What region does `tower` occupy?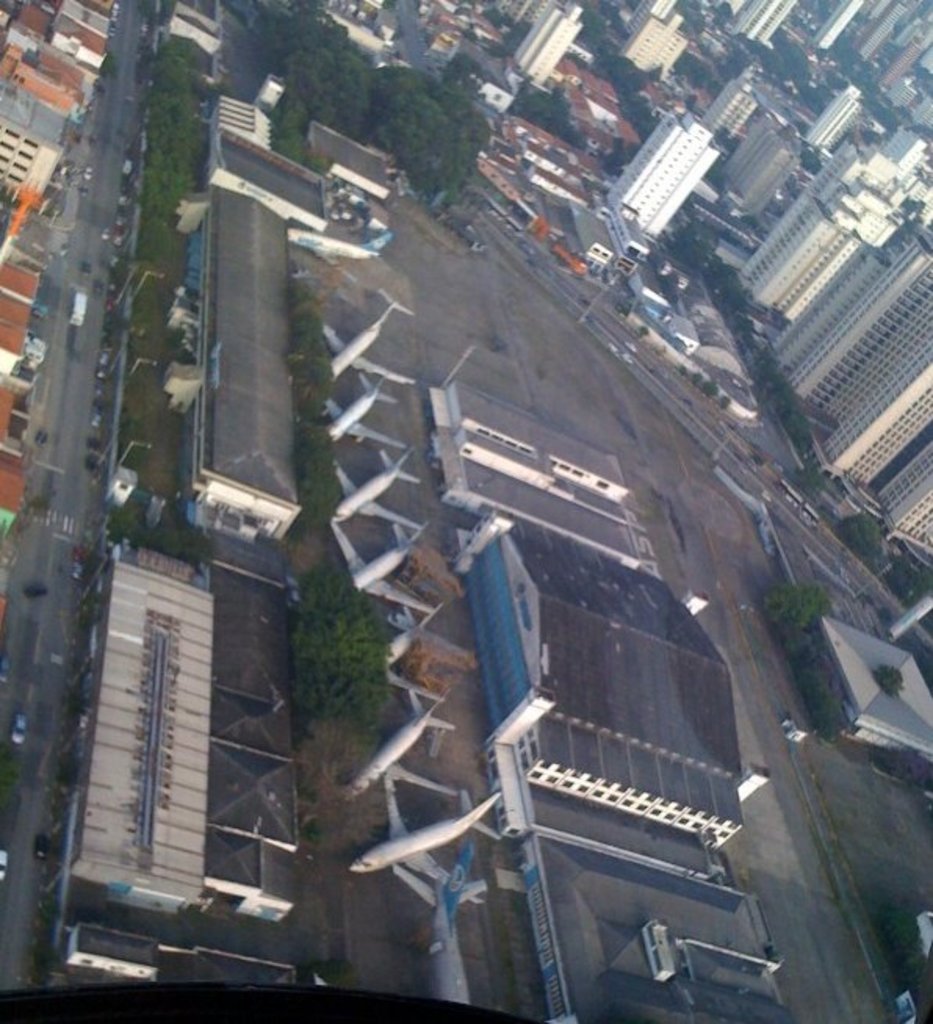
{"left": 808, "top": 0, "right": 855, "bottom": 41}.
